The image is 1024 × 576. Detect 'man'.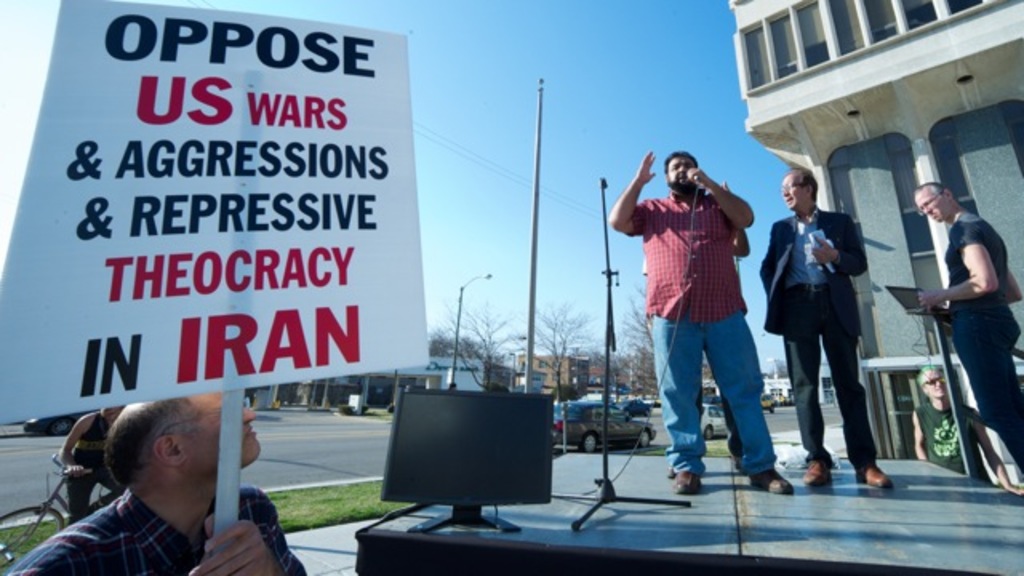
Detection: box=[915, 184, 1022, 469].
